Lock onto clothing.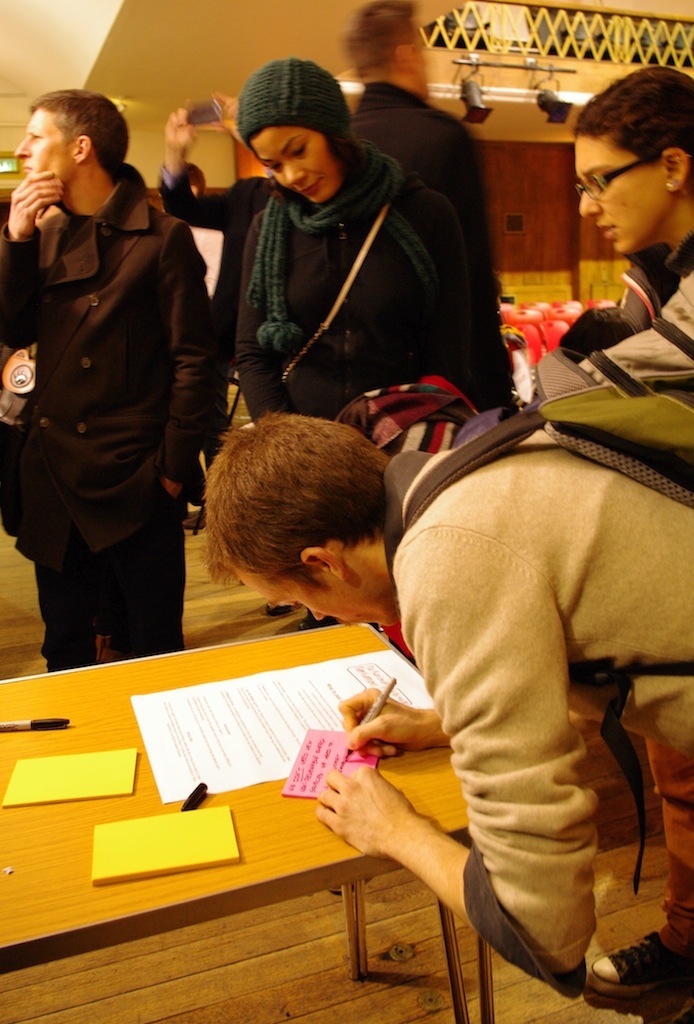
Locked: BBox(10, 105, 213, 654).
